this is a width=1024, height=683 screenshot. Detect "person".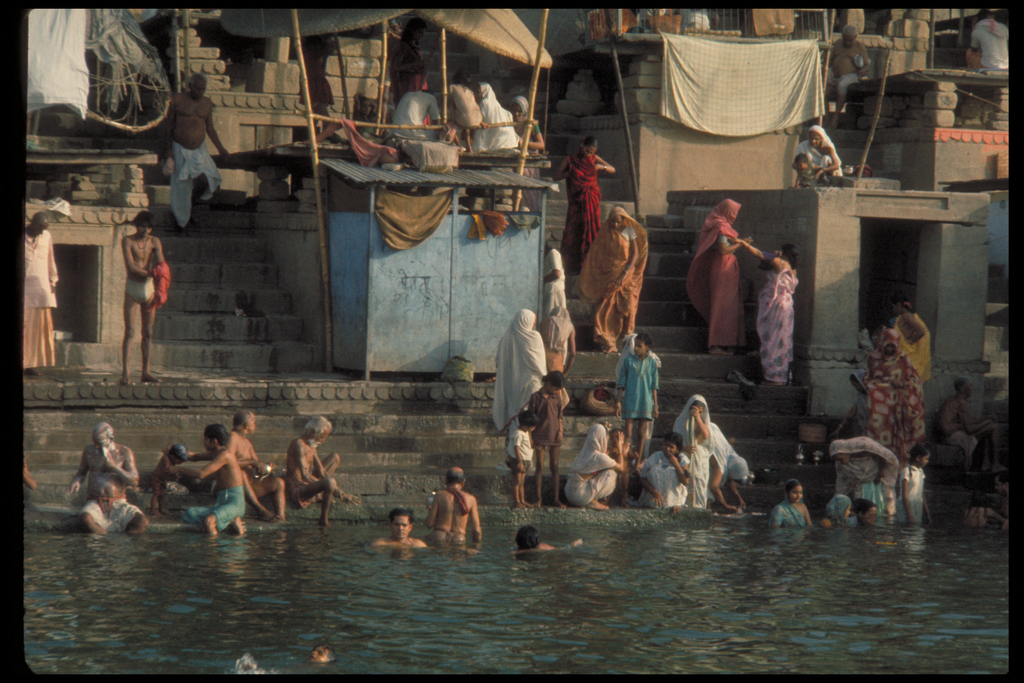
676:8:709:34.
